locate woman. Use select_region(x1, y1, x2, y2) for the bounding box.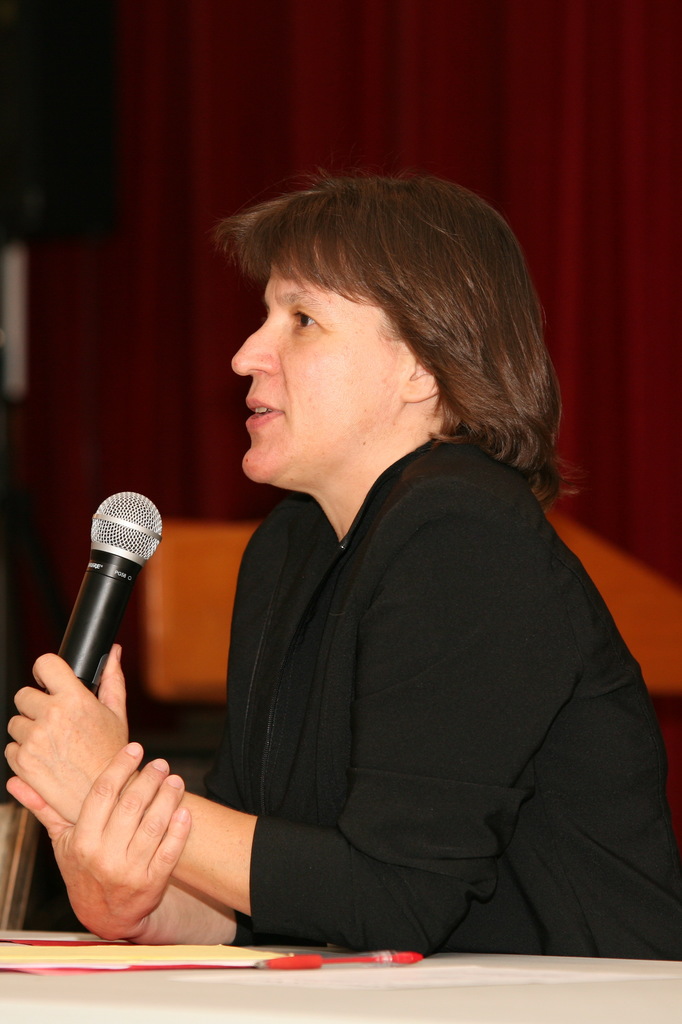
select_region(84, 180, 653, 964).
